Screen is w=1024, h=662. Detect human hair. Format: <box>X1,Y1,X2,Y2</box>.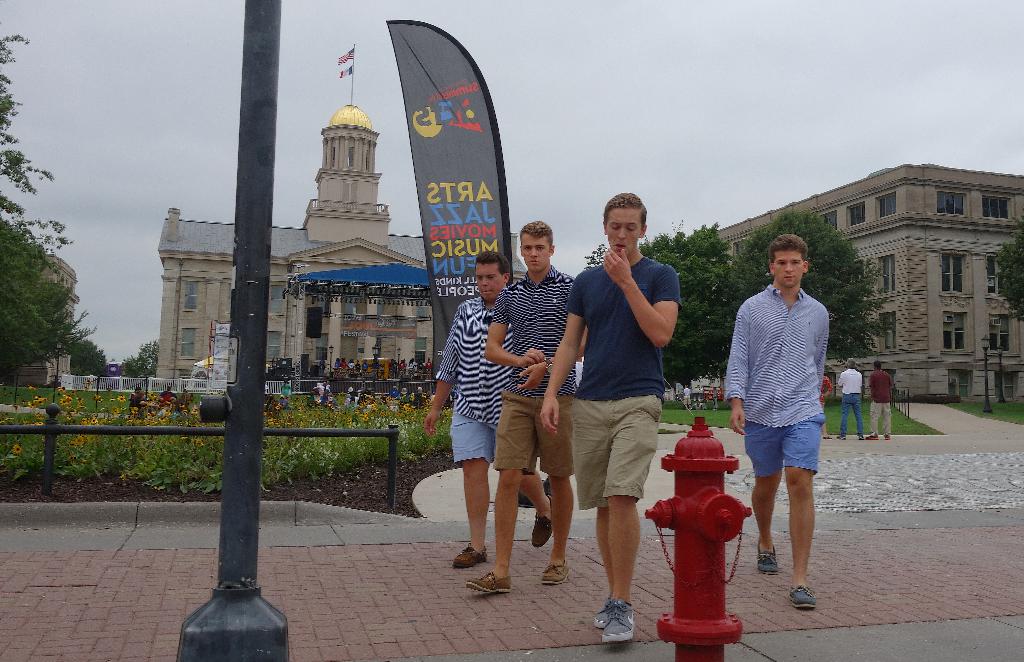
<box>477,251,517,275</box>.
